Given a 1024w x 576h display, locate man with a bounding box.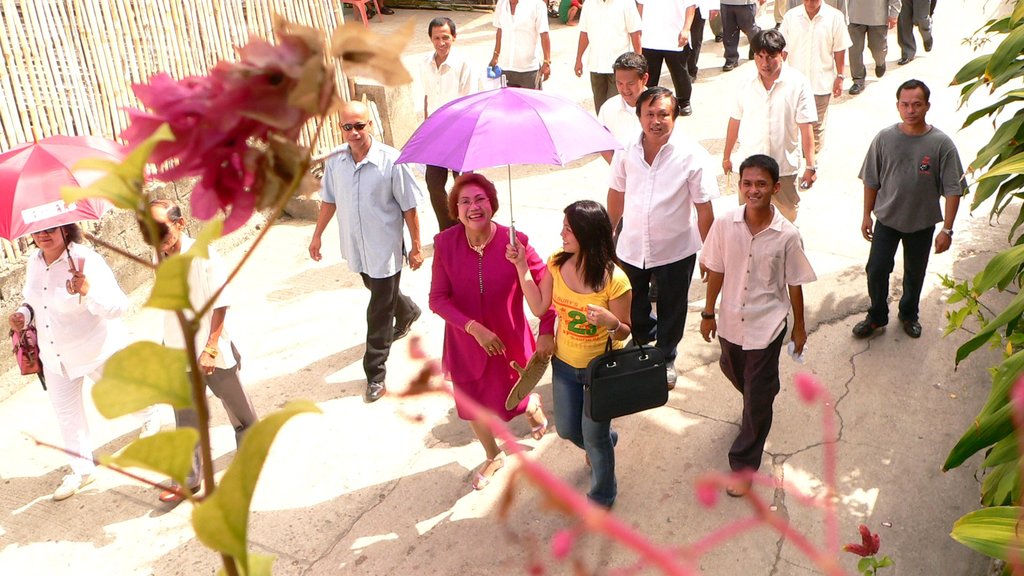
Located: x1=717 y1=33 x2=823 y2=226.
